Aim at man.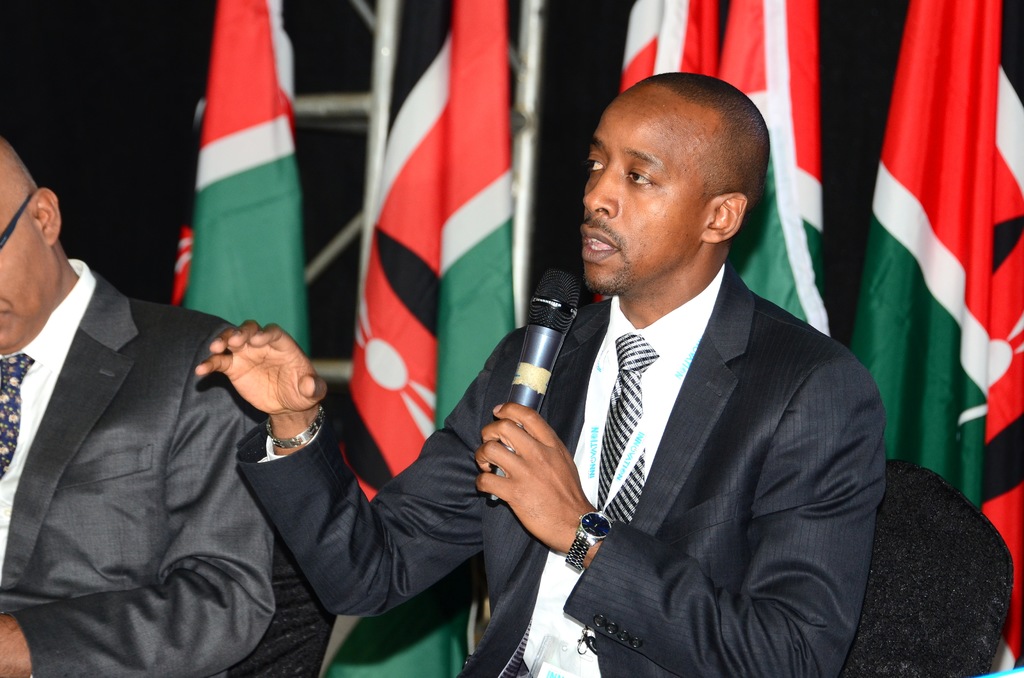
Aimed at 0:133:294:677.
